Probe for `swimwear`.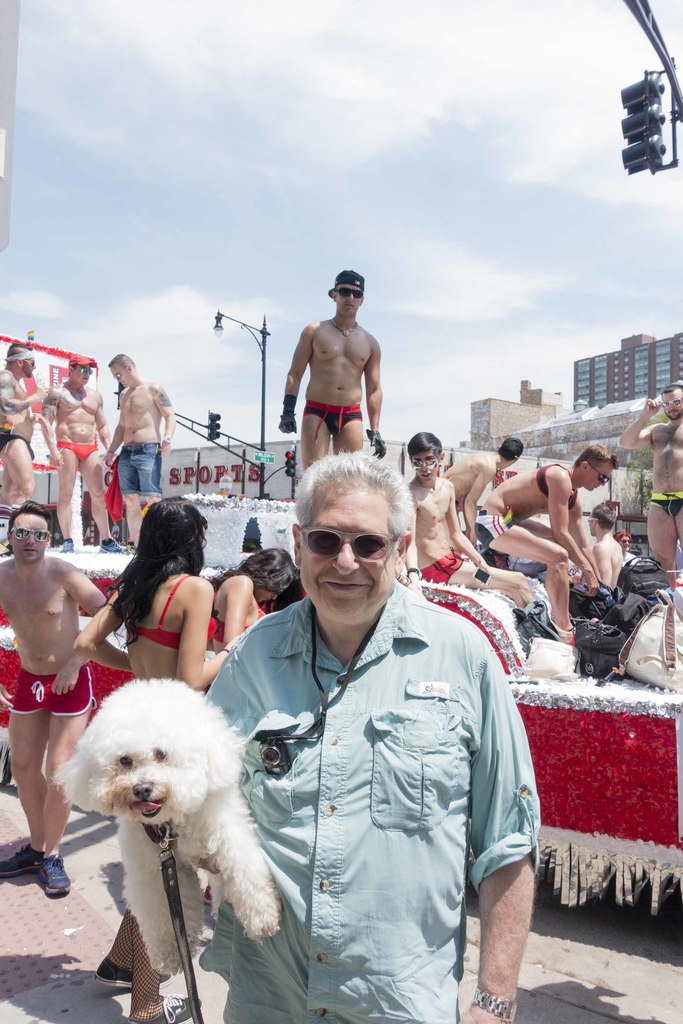
Probe result: Rect(208, 576, 269, 646).
